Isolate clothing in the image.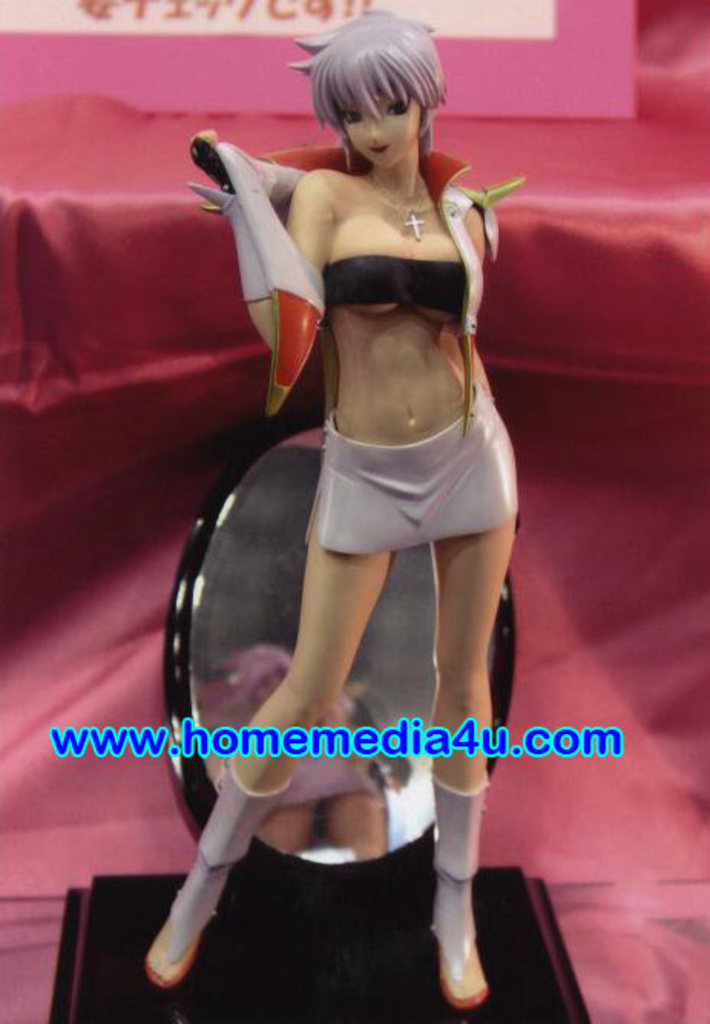
Isolated region: [x1=325, y1=253, x2=459, y2=319].
